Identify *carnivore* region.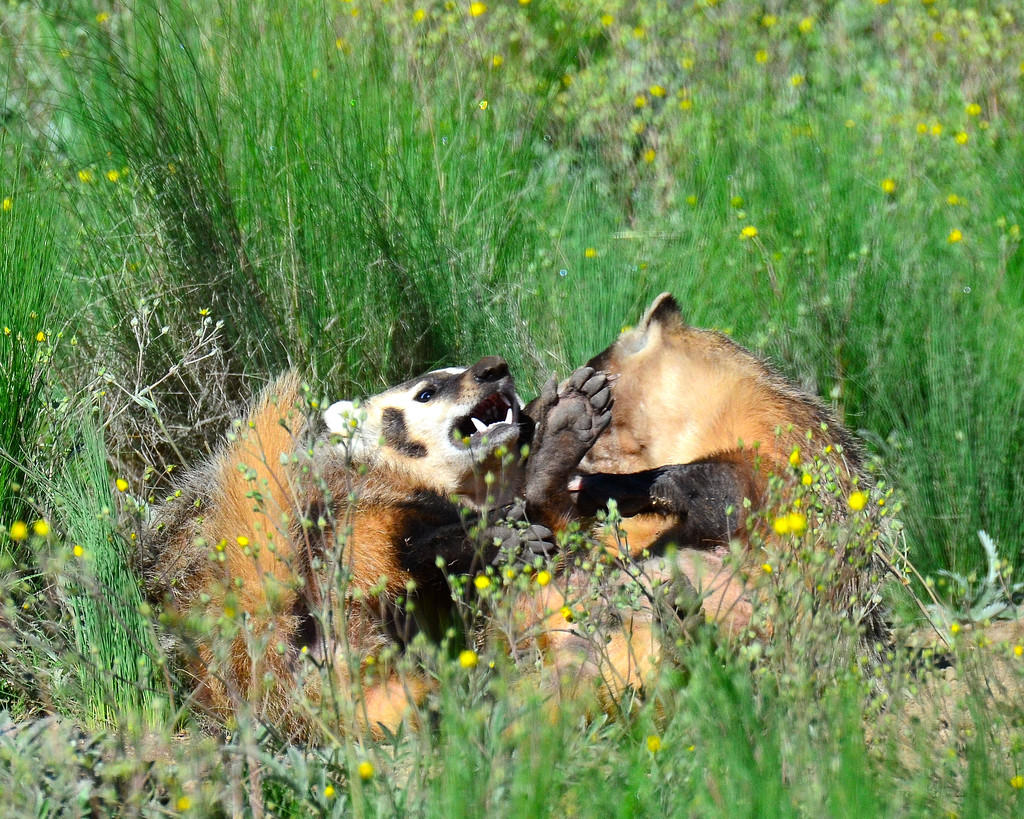
Region: crop(129, 349, 533, 763).
